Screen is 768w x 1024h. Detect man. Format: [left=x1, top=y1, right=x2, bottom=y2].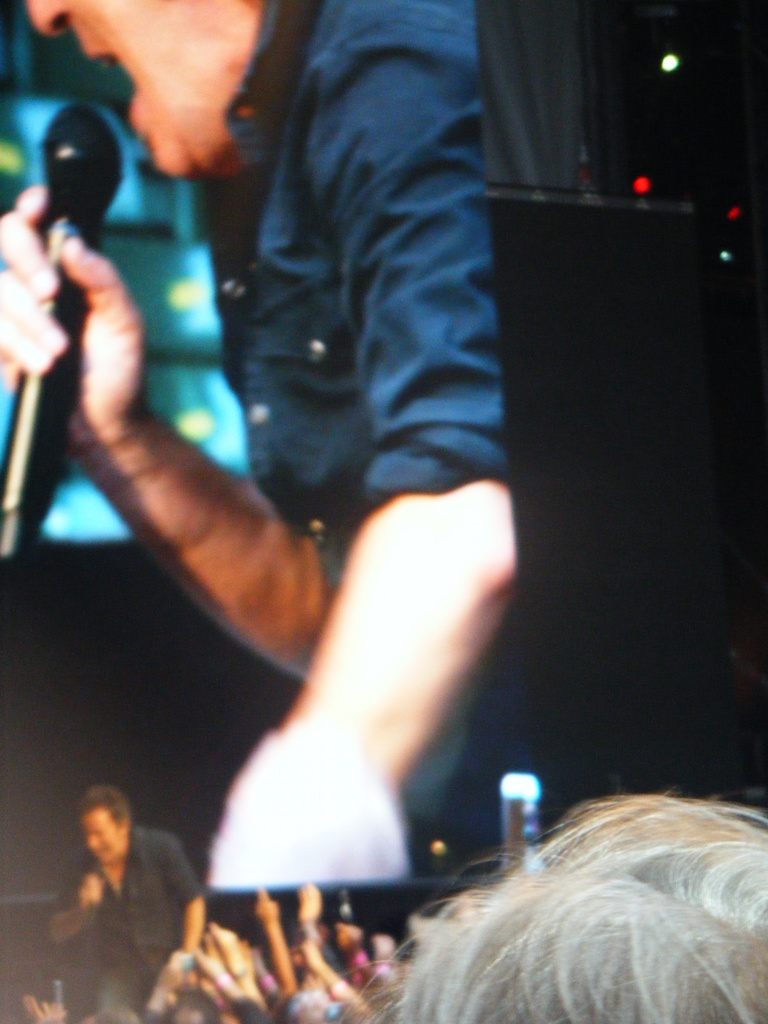
[left=0, top=0, right=536, bottom=893].
